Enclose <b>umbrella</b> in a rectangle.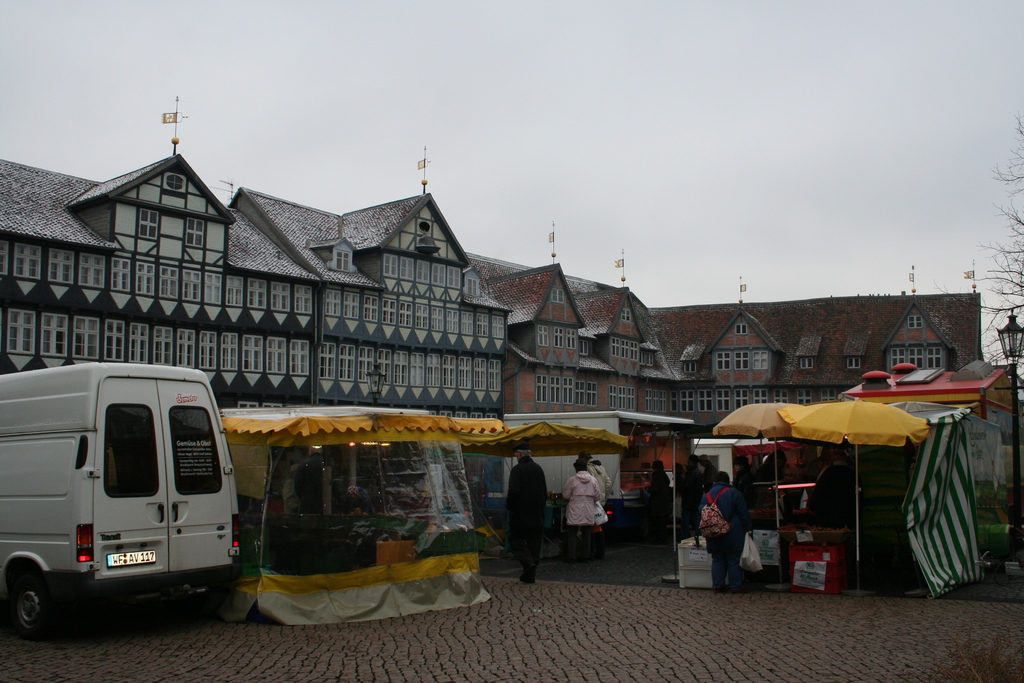
[left=712, top=402, right=790, bottom=529].
